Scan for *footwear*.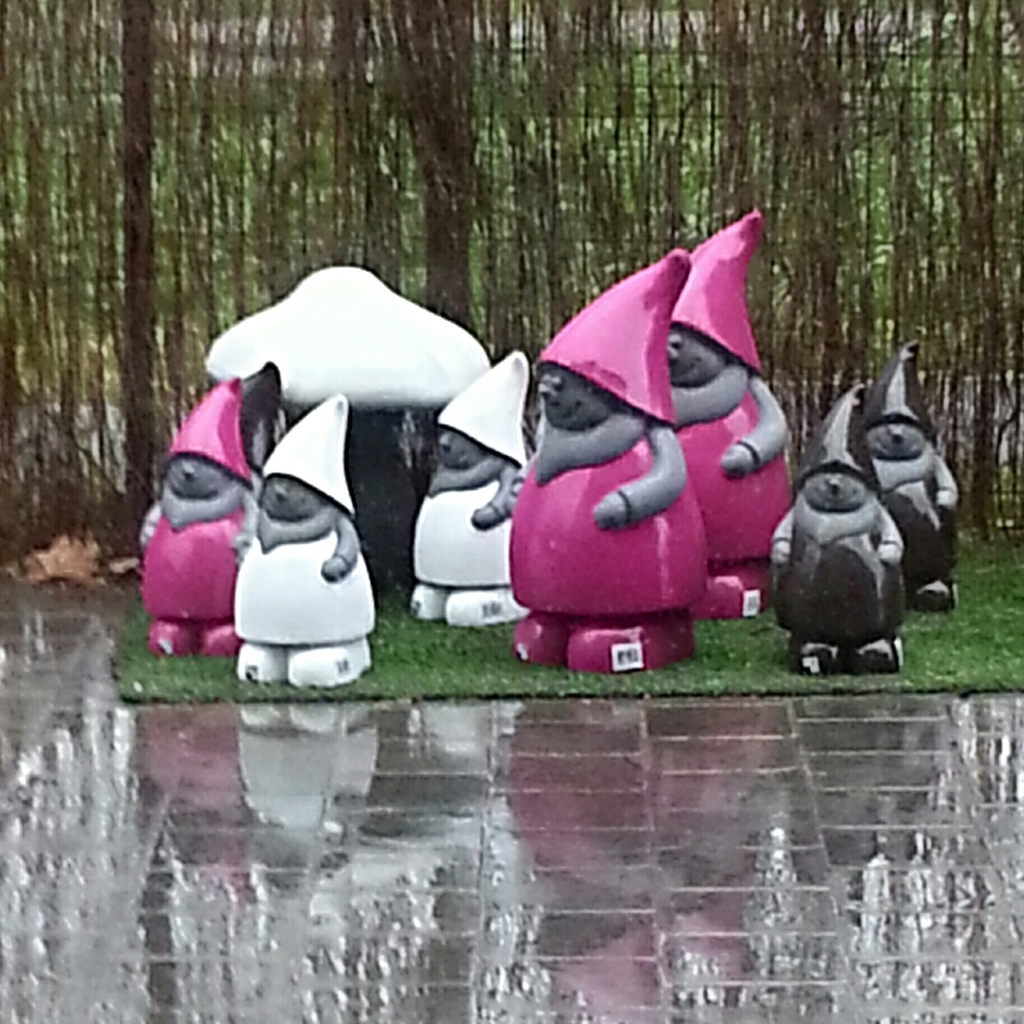
Scan result: (913, 575, 961, 614).
